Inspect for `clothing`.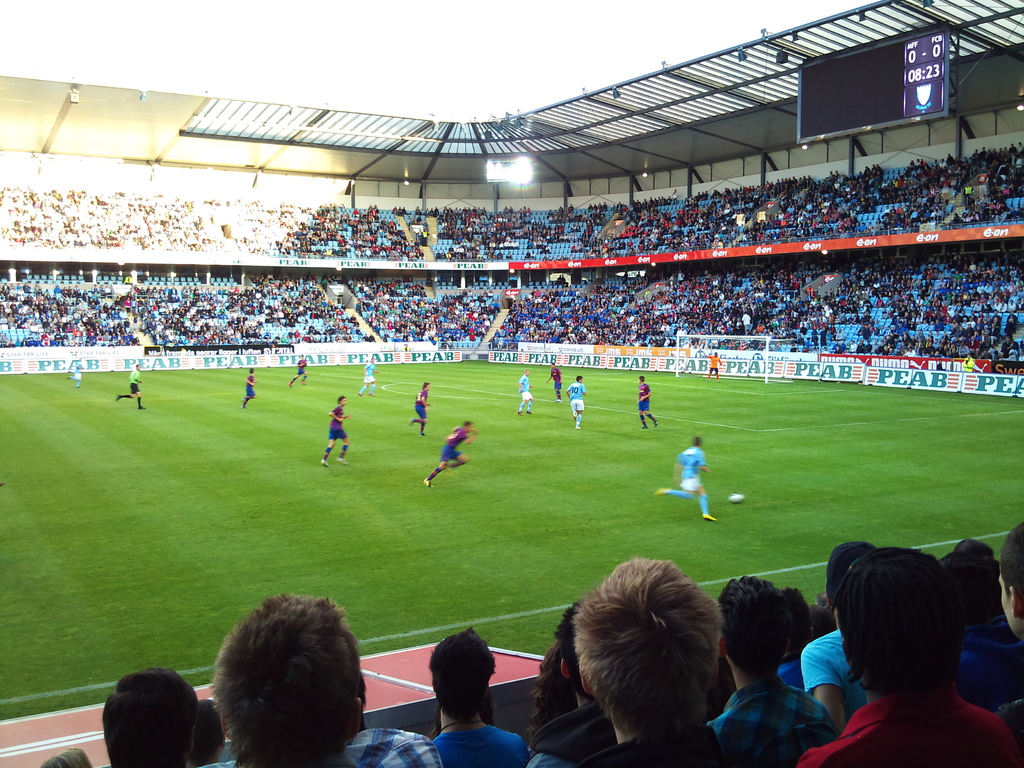
Inspection: 243, 371, 259, 397.
